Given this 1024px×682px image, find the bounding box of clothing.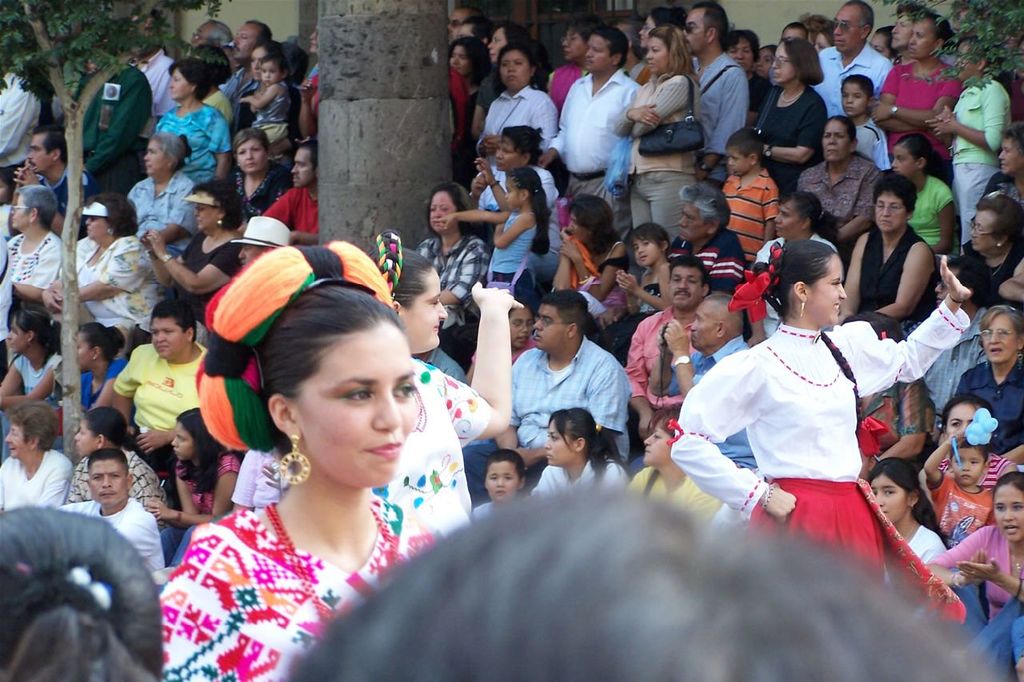
x1=965 y1=253 x2=1023 y2=295.
